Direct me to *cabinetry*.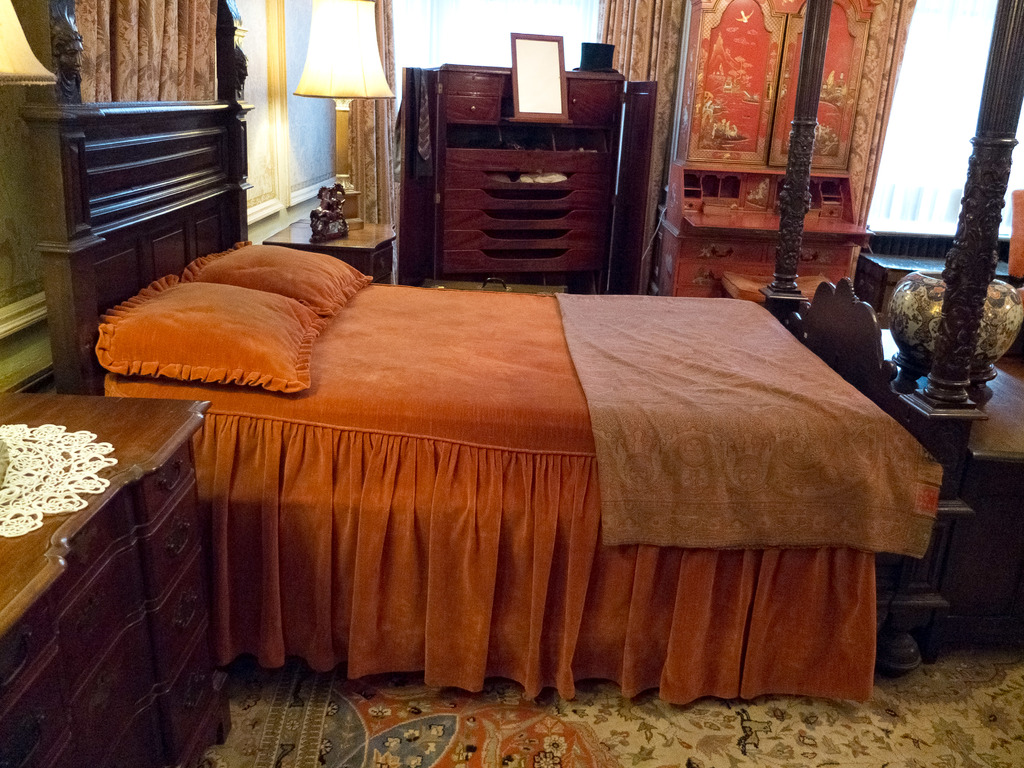
Direction: pyautogui.locateOnScreen(676, 227, 862, 294).
